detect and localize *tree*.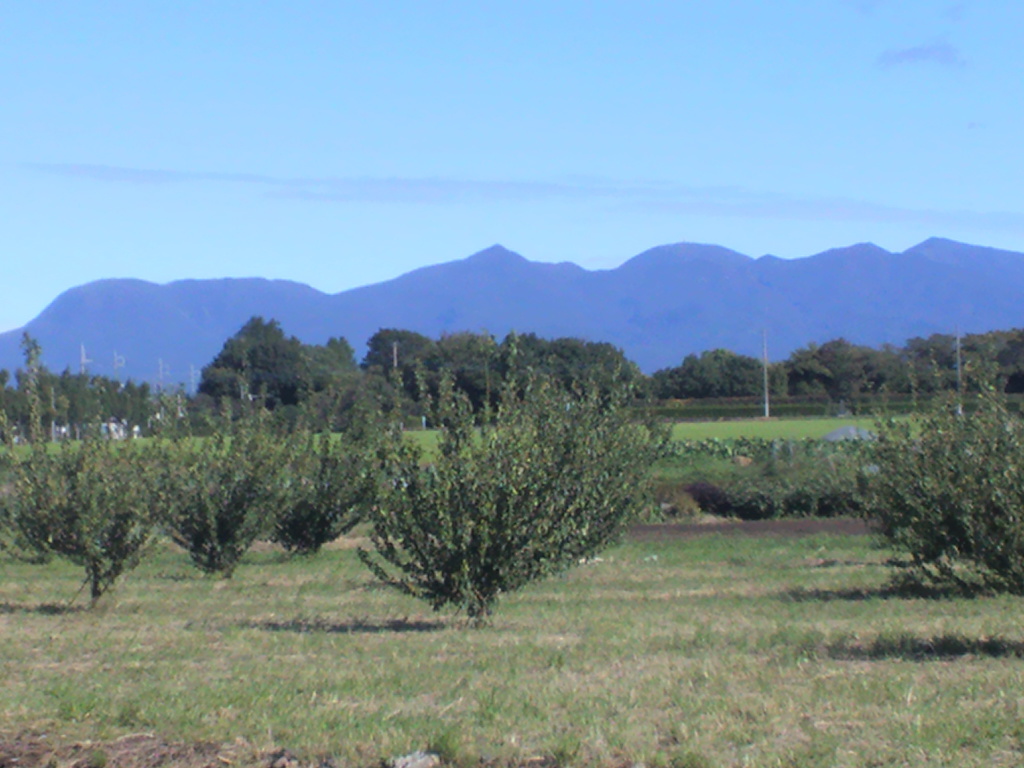
Localized at pyautogui.locateOnScreen(404, 337, 500, 410).
